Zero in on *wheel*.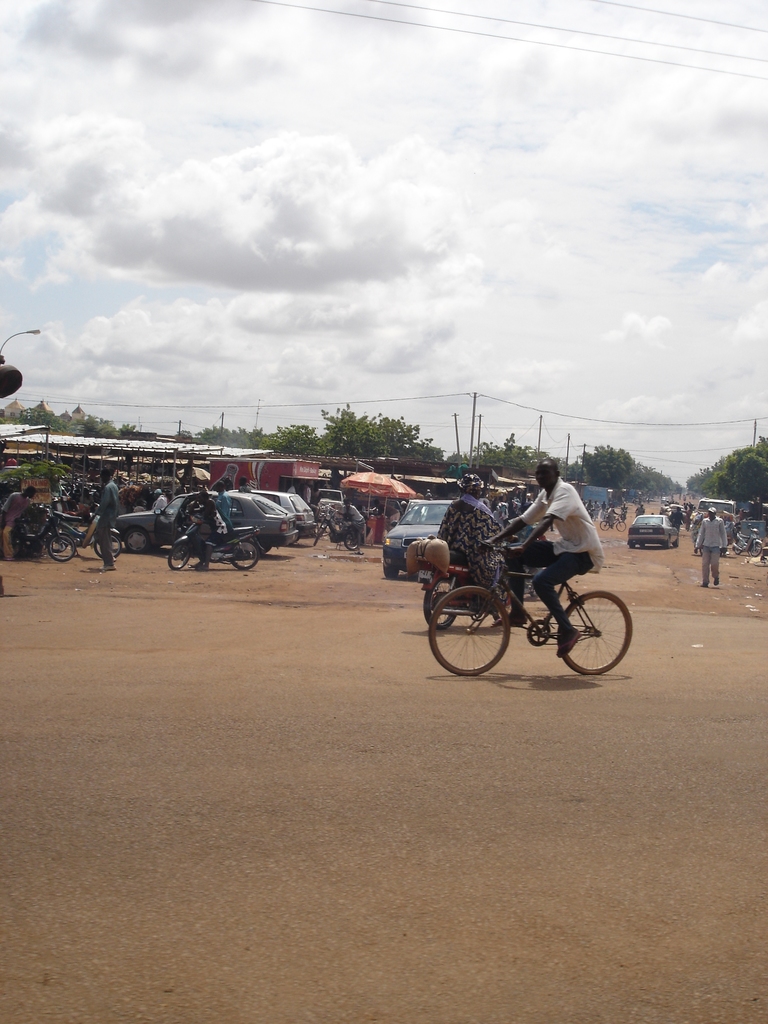
Zeroed in: 346/528/368/548.
